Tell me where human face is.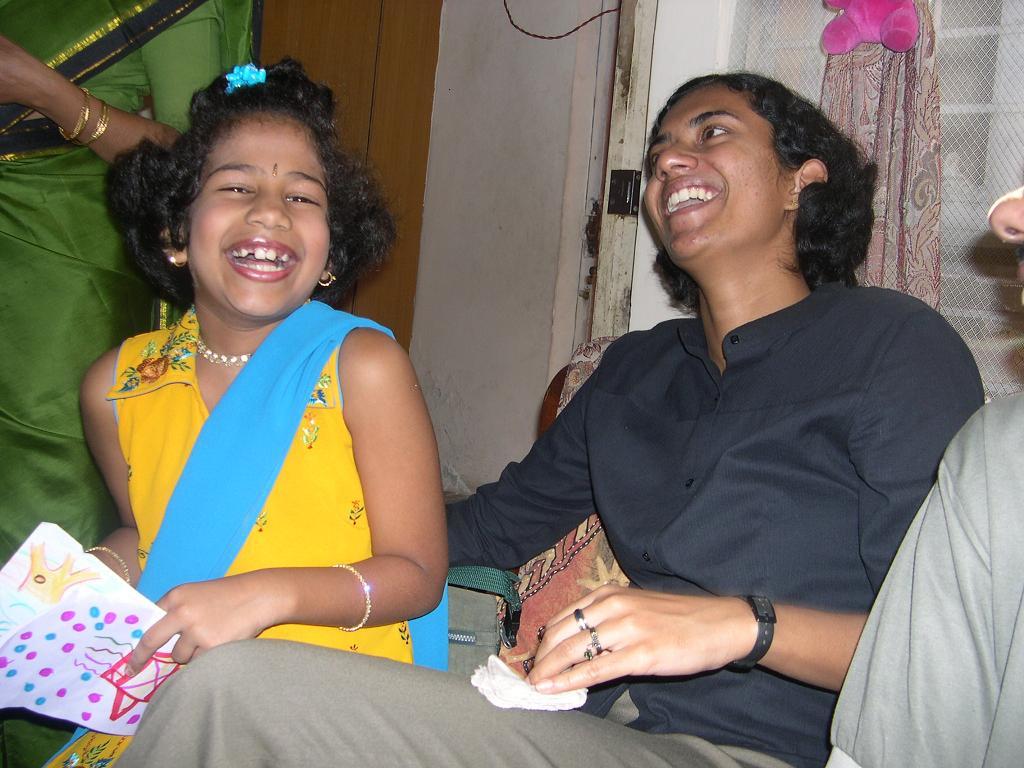
human face is at bbox=(638, 84, 797, 264).
